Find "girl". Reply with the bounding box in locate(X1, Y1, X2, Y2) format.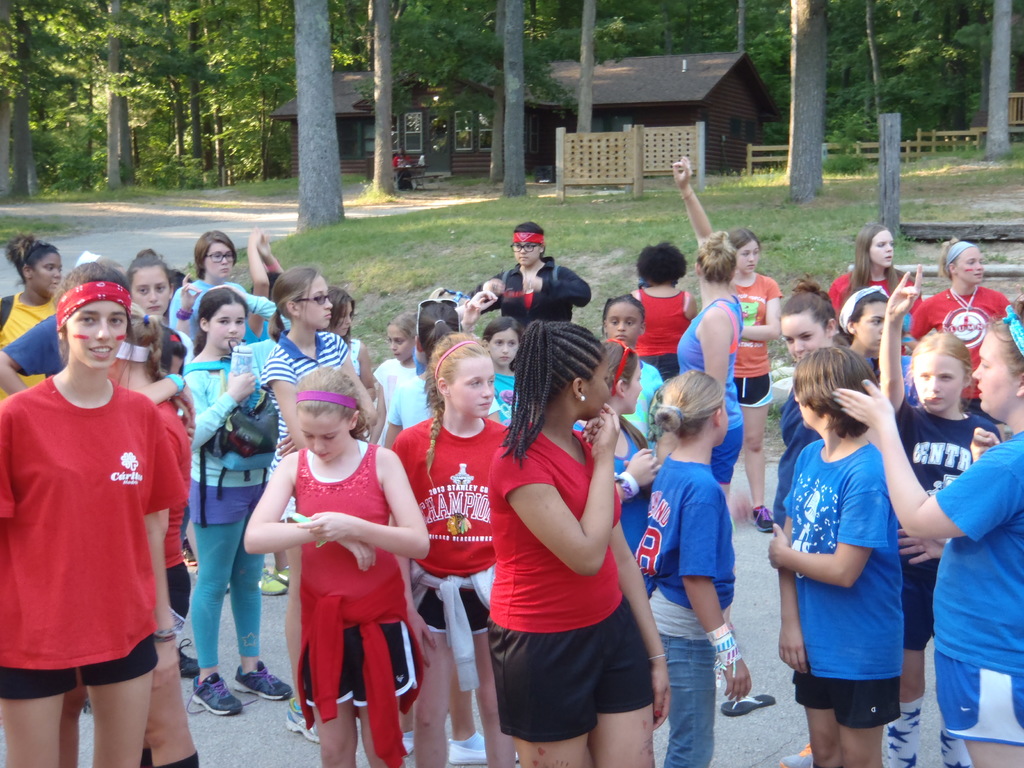
locate(263, 260, 364, 524).
